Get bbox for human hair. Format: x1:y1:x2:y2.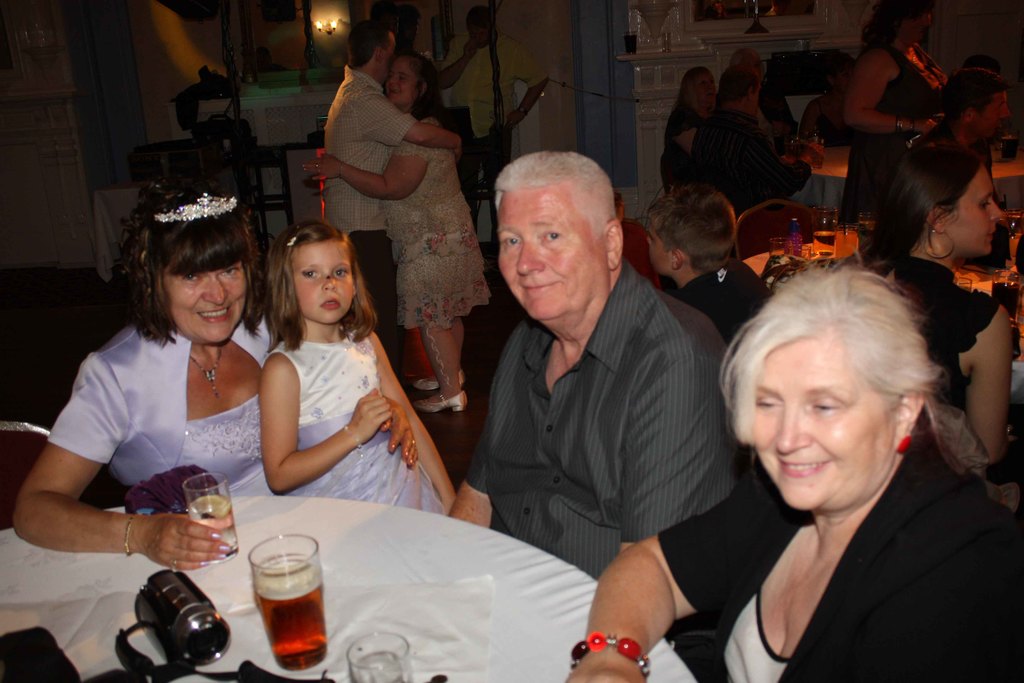
715:65:760:106.
